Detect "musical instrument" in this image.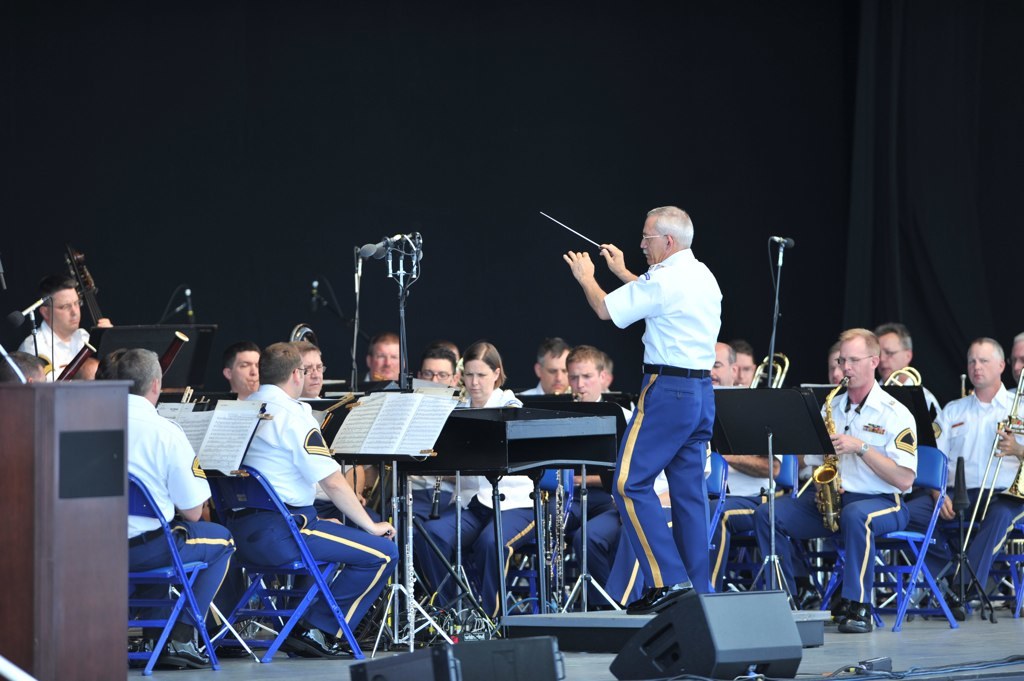
Detection: (left=961, top=371, right=970, bottom=399).
